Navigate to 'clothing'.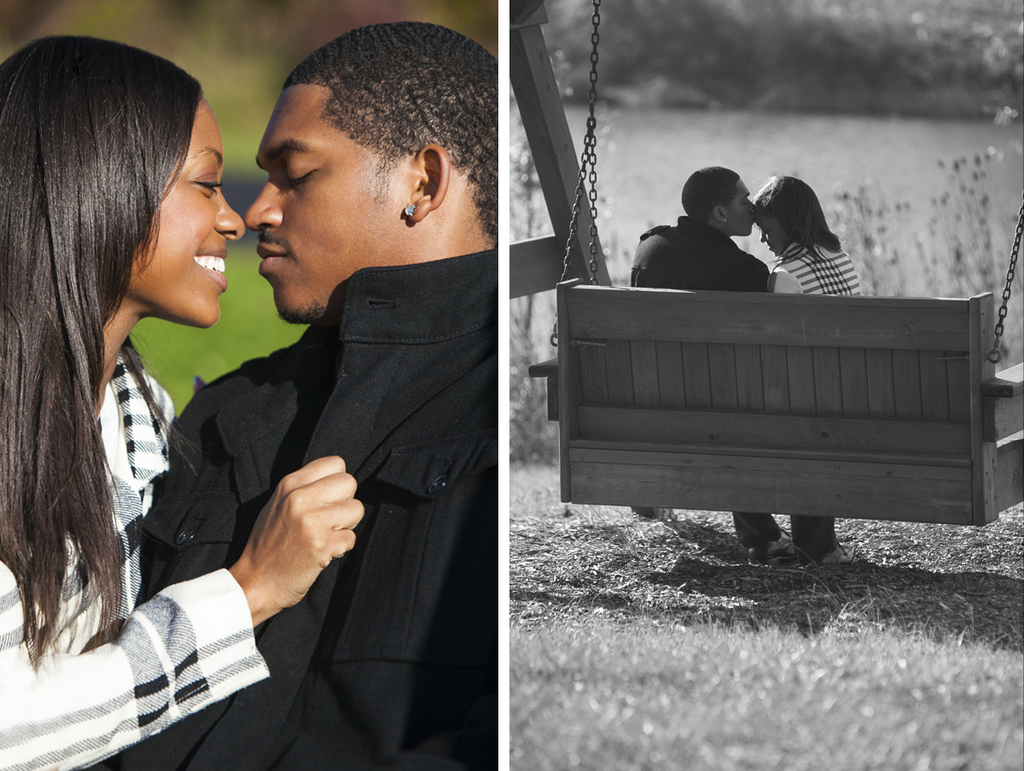
Navigation target: box(3, 197, 270, 680).
